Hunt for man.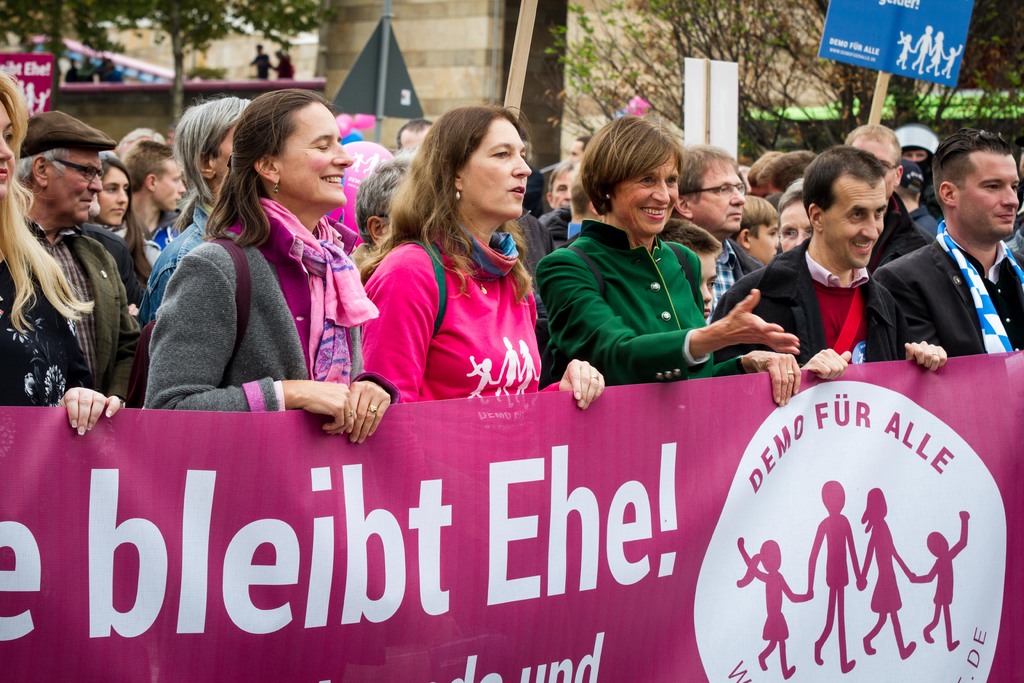
Hunted down at 16/111/138/406.
